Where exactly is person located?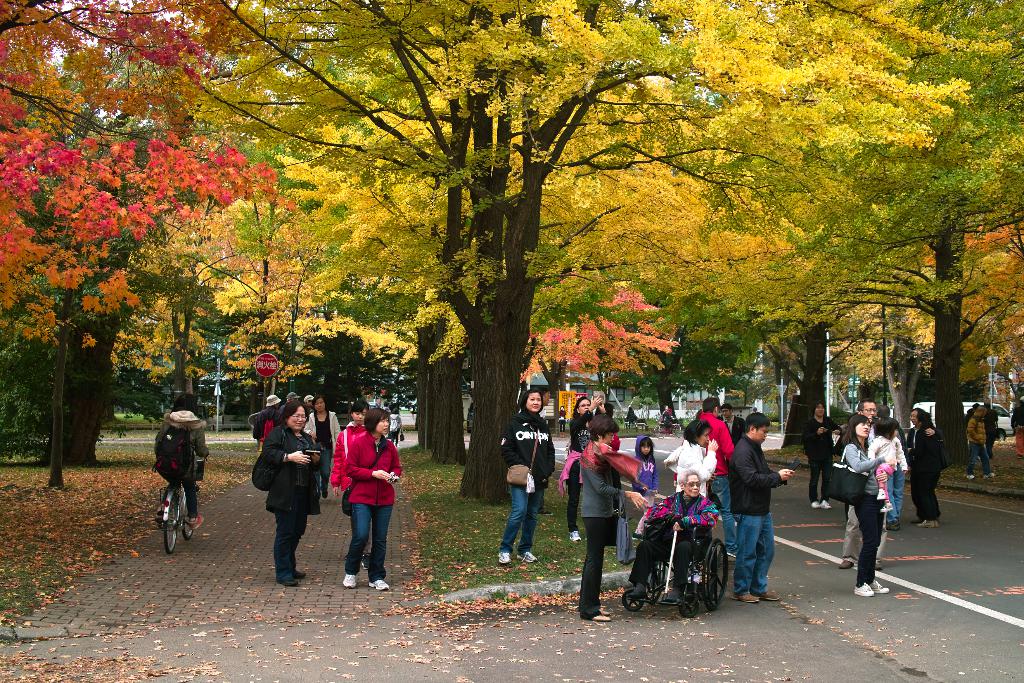
Its bounding box is [x1=961, y1=399, x2=991, y2=481].
